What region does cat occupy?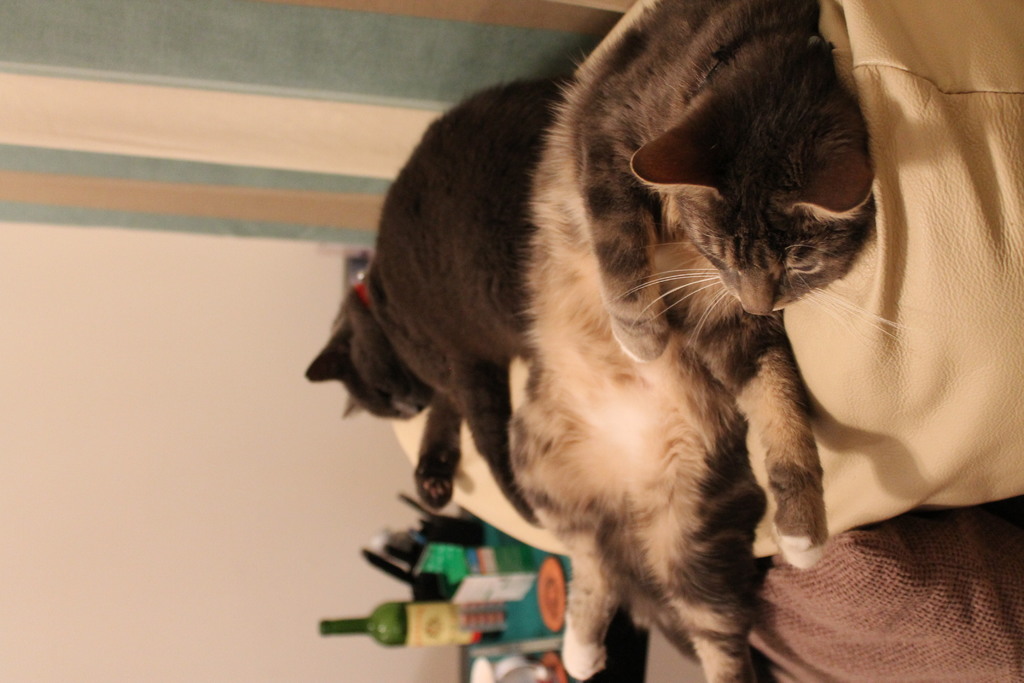
<box>301,78,563,531</box>.
